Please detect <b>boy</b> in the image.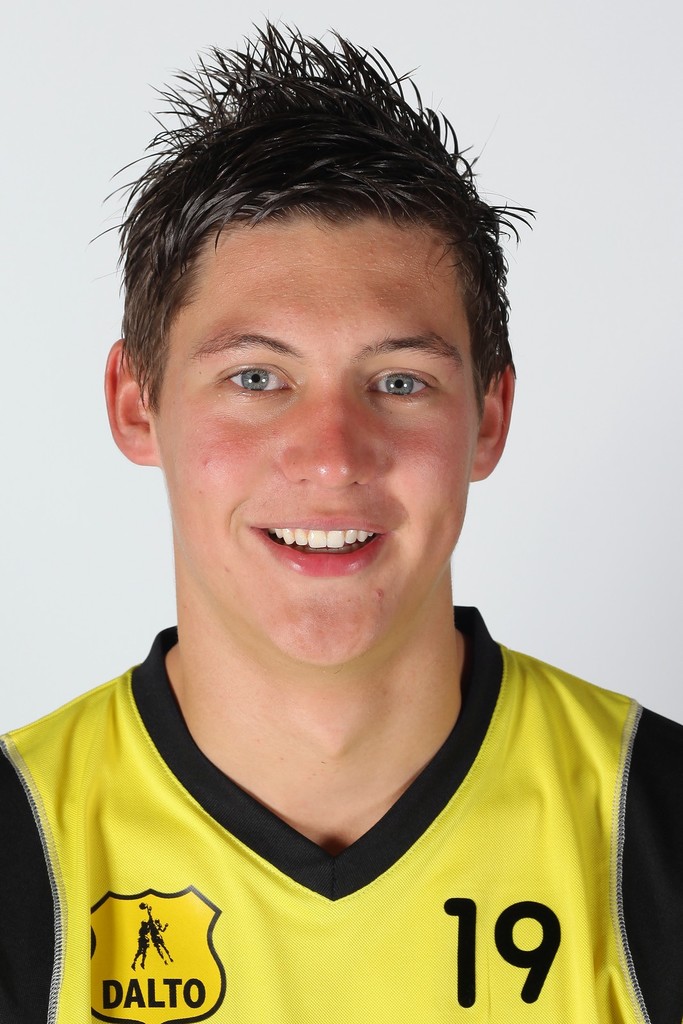
bbox=[0, 16, 682, 1023].
